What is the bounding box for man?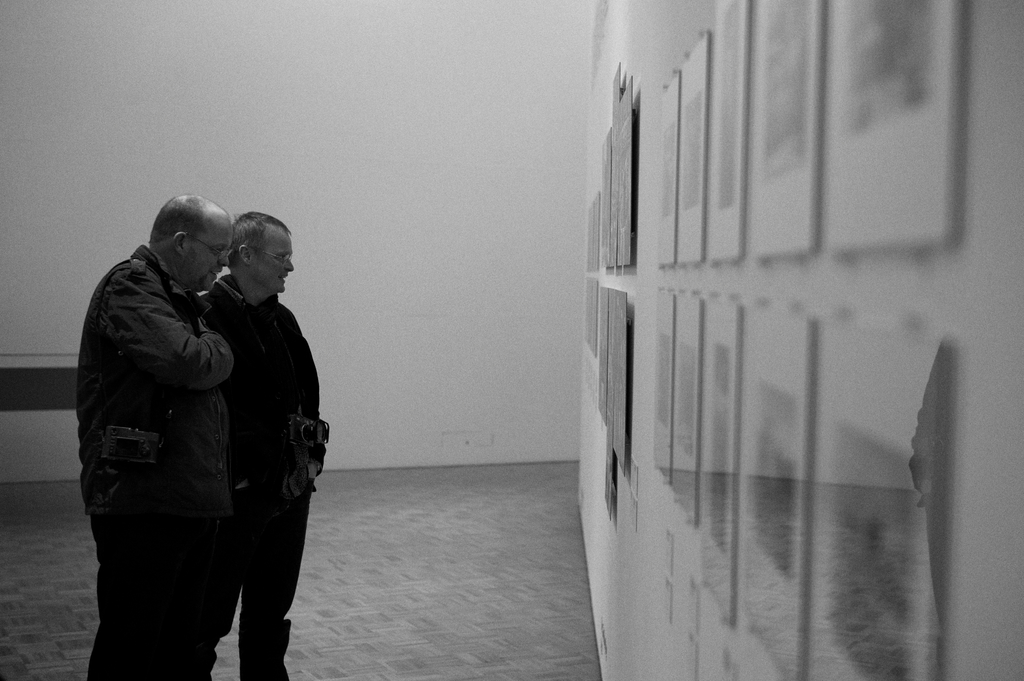
box(181, 212, 330, 680).
